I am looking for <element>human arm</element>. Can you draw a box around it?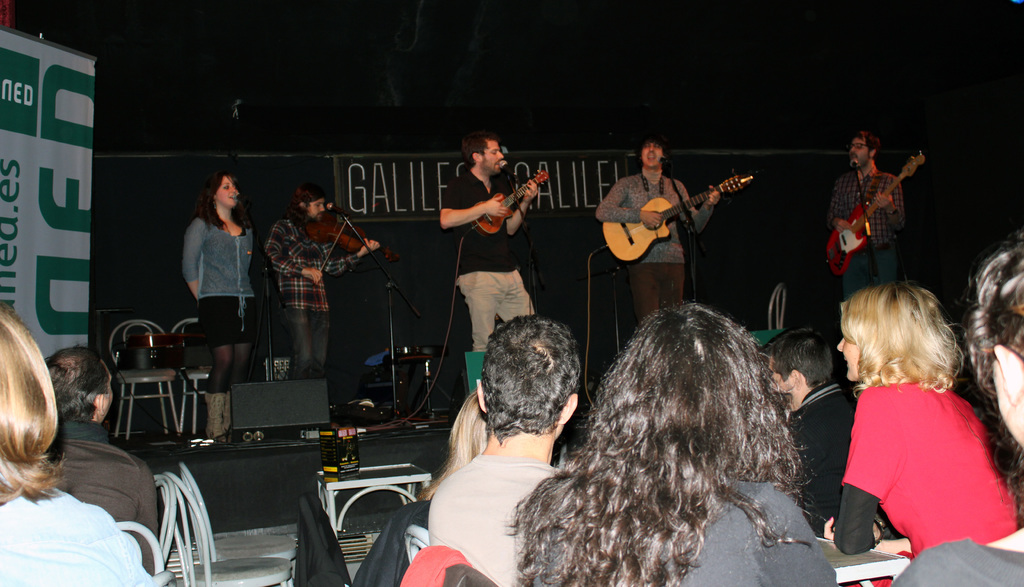
Sure, the bounding box is detection(671, 178, 721, 233).
